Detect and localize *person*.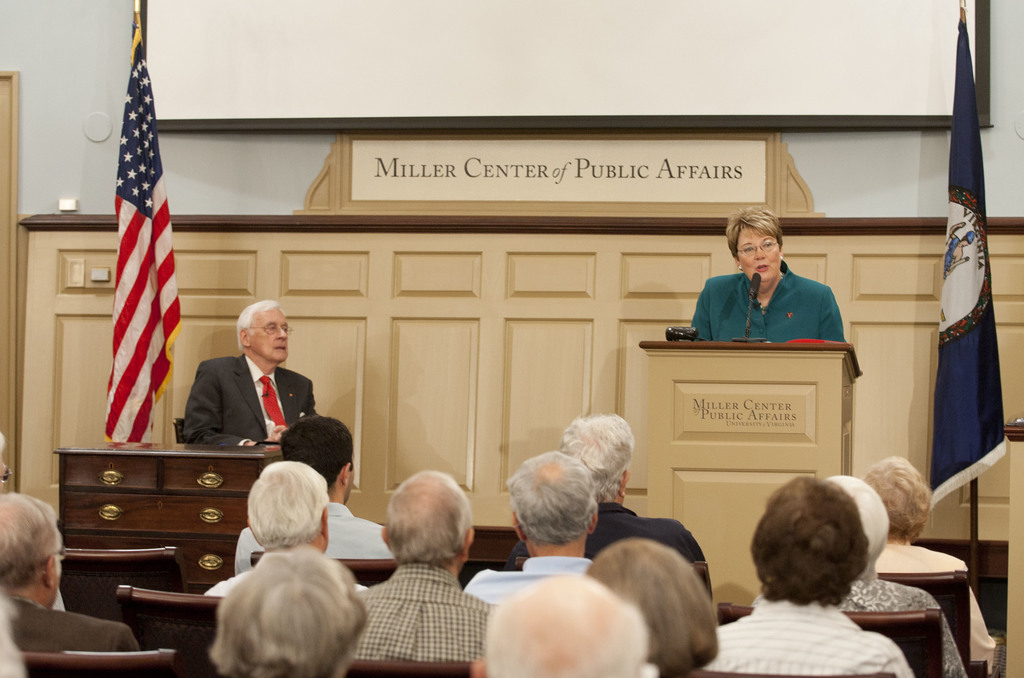
Localized at l=0, t=489, r=142, b=661.
